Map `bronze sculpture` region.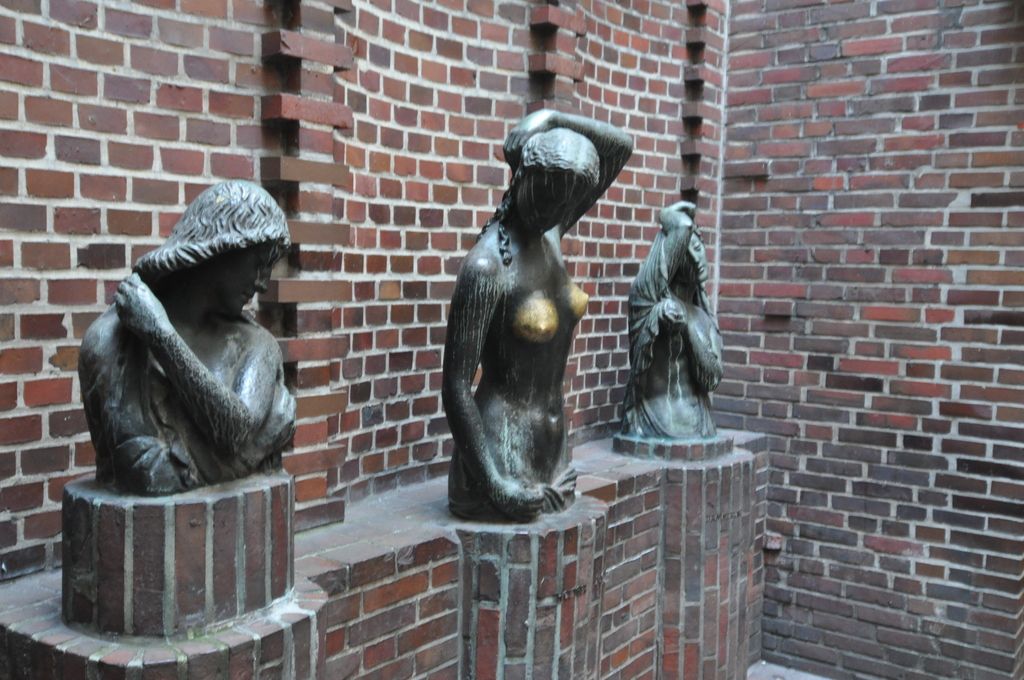
Mapped to select_region(620, 202, 725, 440).
